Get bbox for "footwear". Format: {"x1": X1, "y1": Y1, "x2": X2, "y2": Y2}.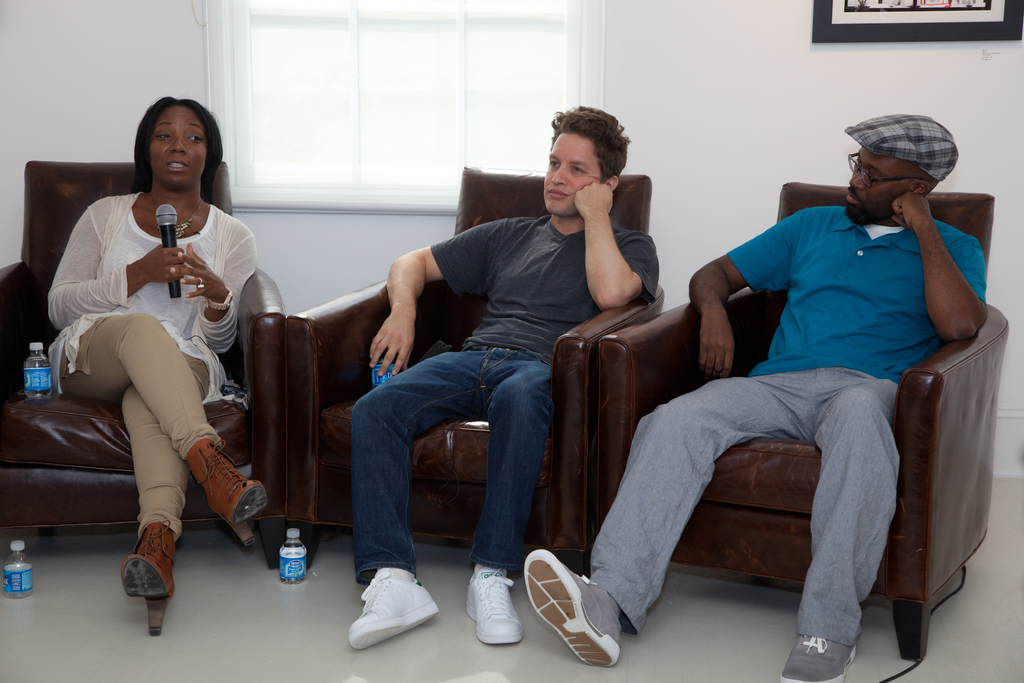
{"x1": 176, "y1": 438, "x2": 264, "y2": 549}.
